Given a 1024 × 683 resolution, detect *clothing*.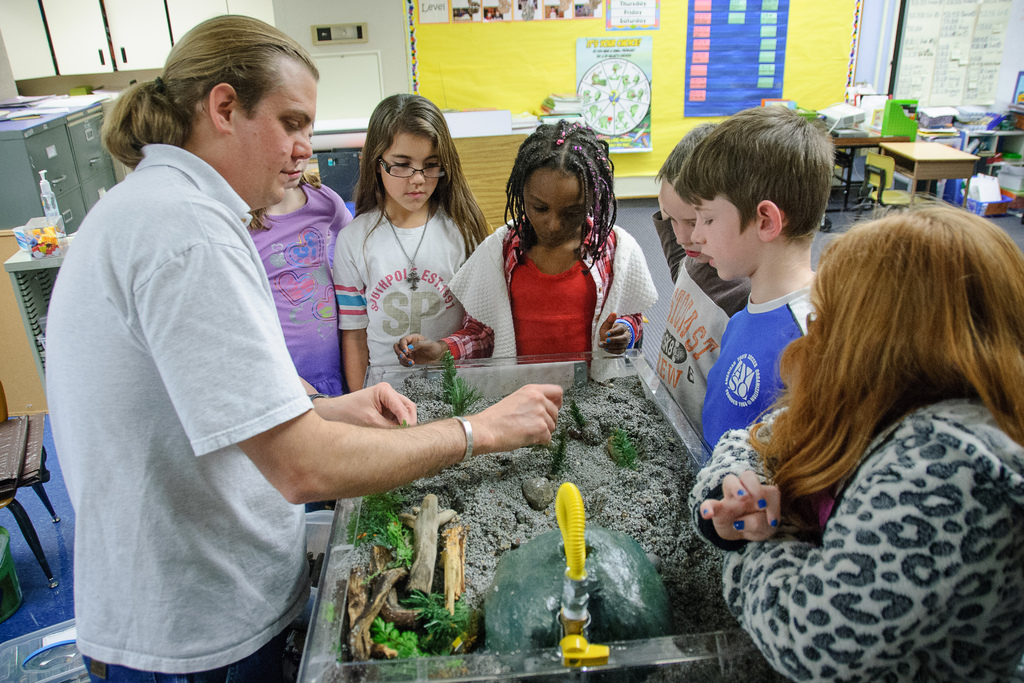
l=43, t=139, r=309, b=682.
